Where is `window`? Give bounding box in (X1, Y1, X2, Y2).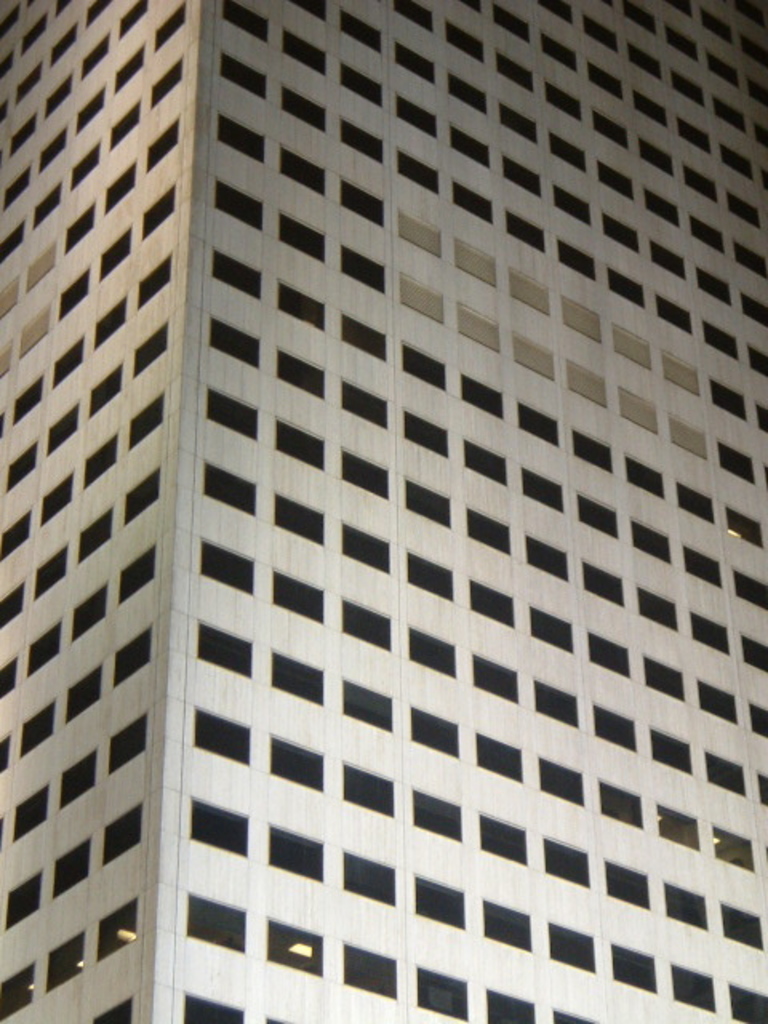
(525, 598, 574, 656).
